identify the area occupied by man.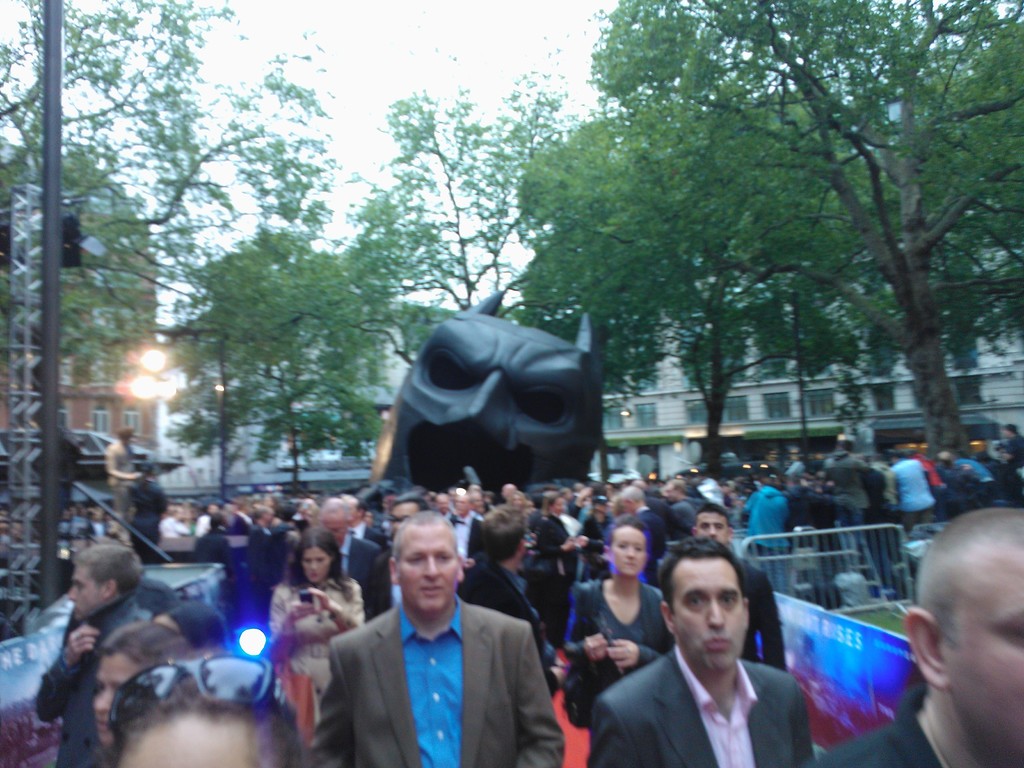
Area: left=29, top=540, right=143, bottom=767.
